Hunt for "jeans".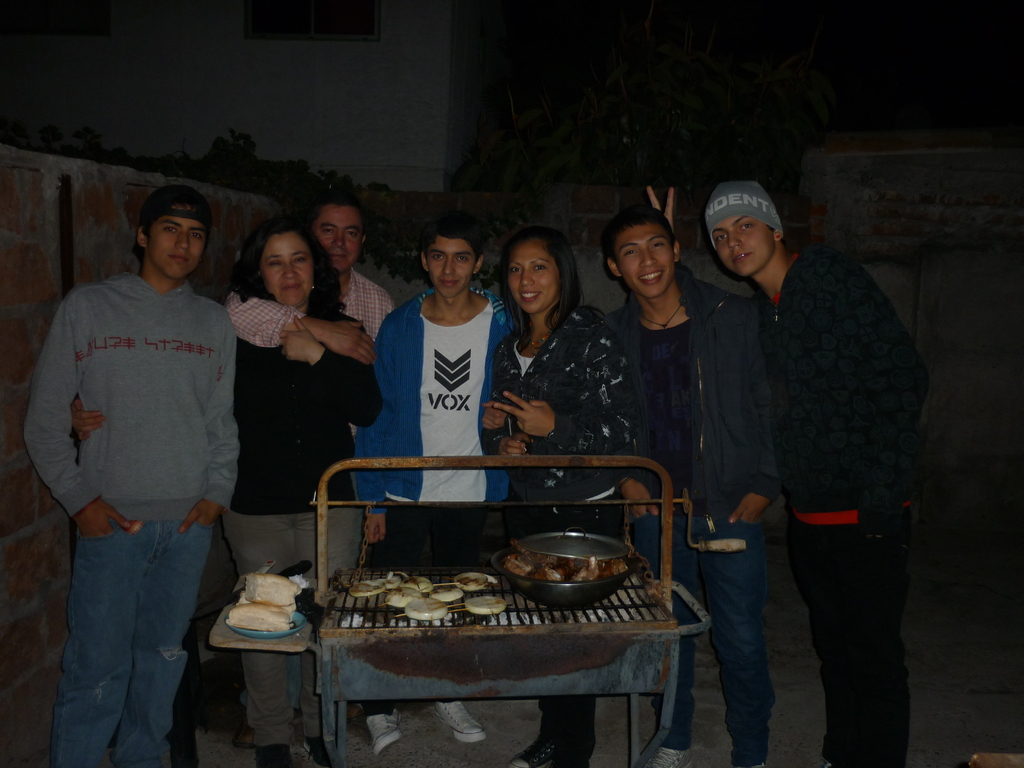
Hunted down at pyautogui.locateOnScreen(212, 514, 371, 741).
